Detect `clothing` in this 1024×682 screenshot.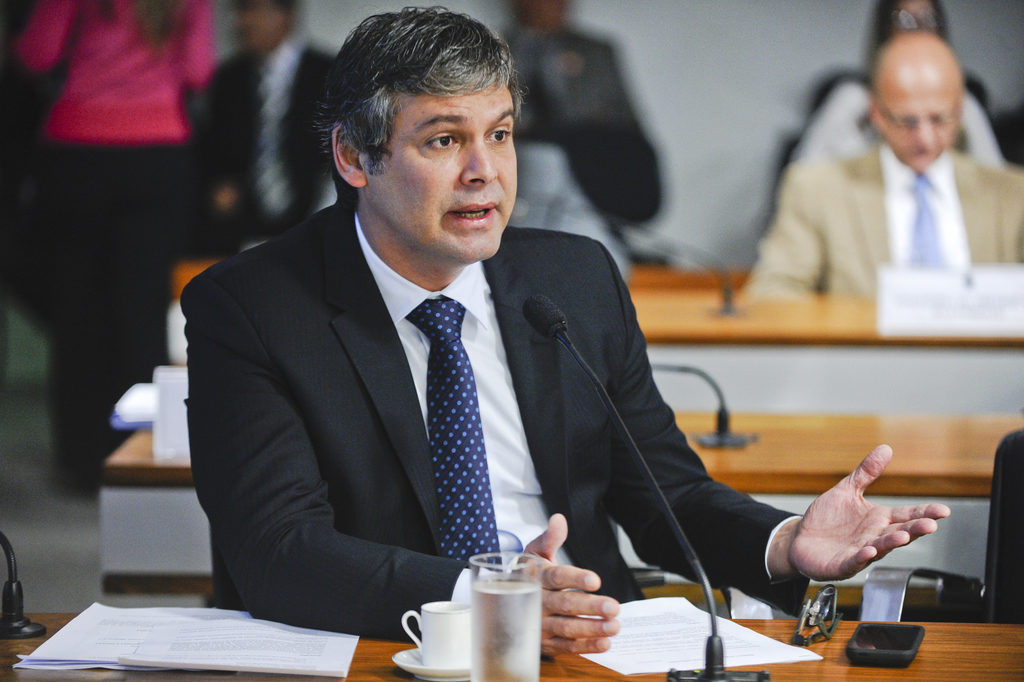
Detection: {"x1": 746, "y1": 143, "x2": 1023, "y2": 319}.
